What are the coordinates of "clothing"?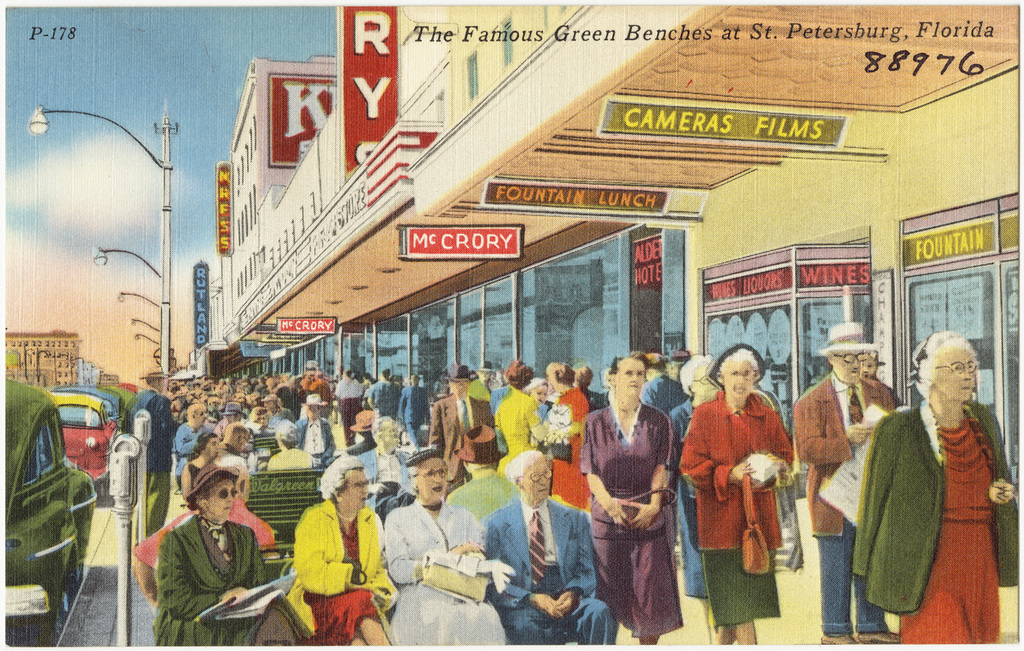
492/385/545/472.
